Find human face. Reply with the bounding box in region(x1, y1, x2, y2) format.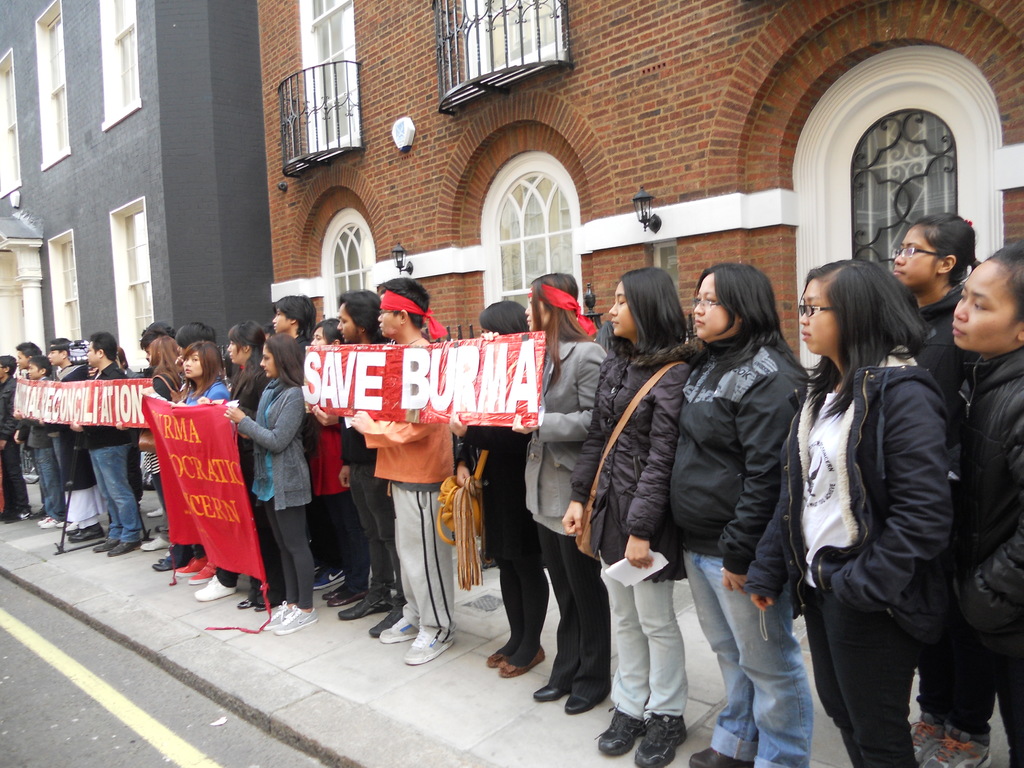
region(184, 354, 198, 375).
